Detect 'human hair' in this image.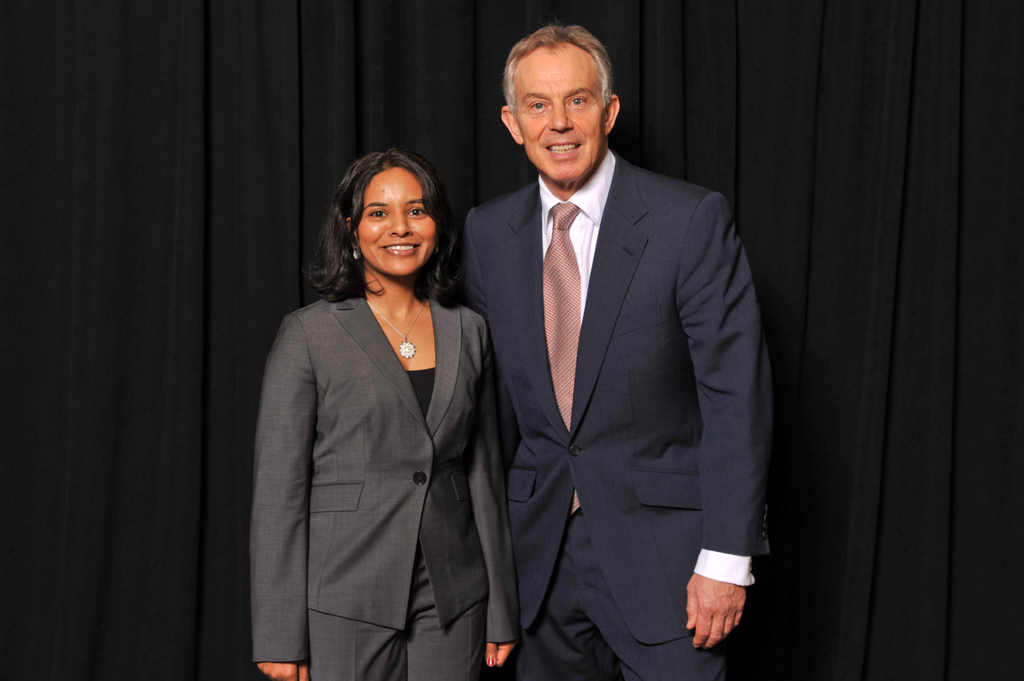
Detection: (319,141,458,313).
